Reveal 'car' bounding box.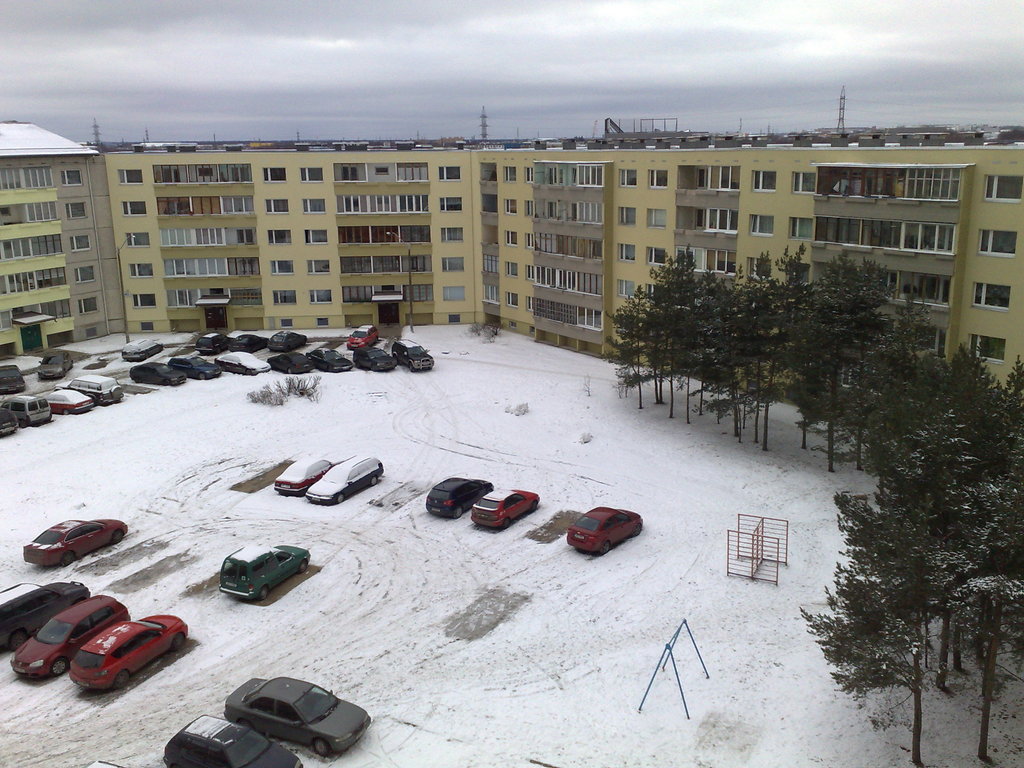
Revealed: box=[218, 542, 315, 603].
